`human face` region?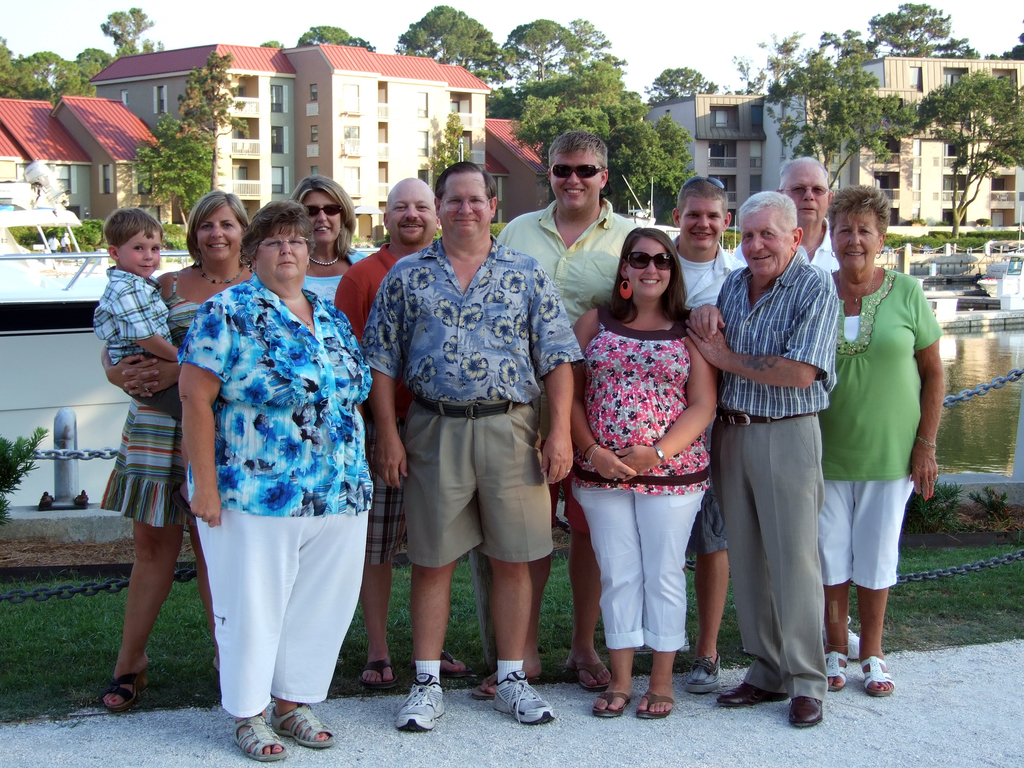
(left=383, top=191, right=440, bottom=239)
